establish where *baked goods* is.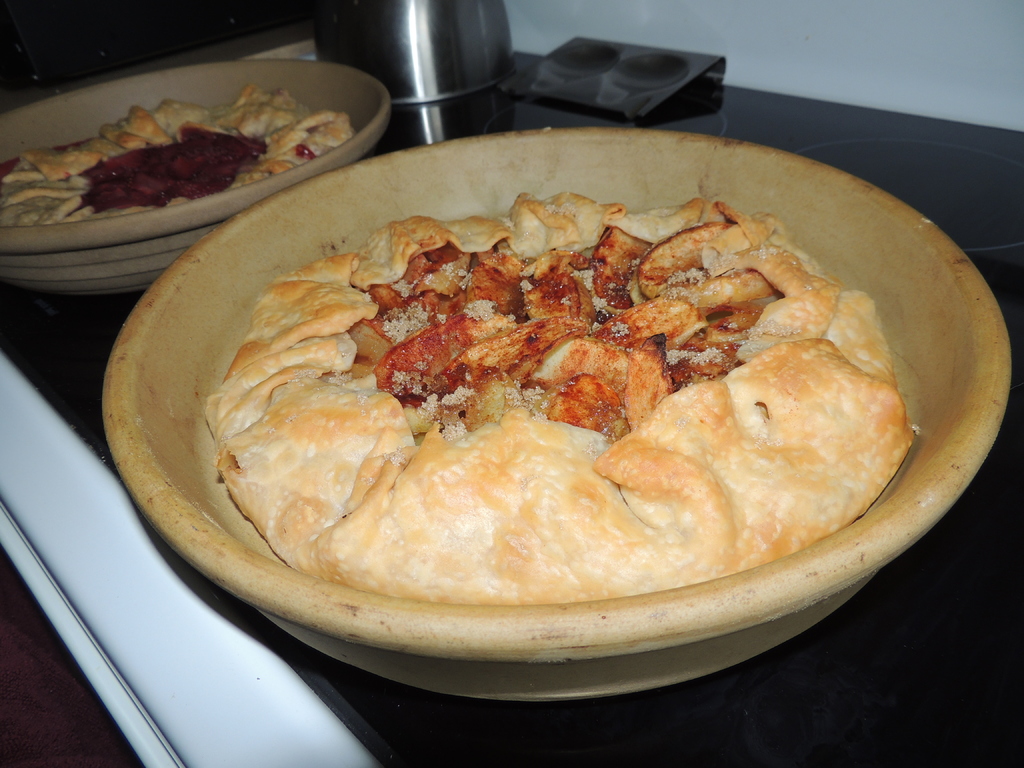
Established at <bbox>0, 81, 358, 225</bbox>.
